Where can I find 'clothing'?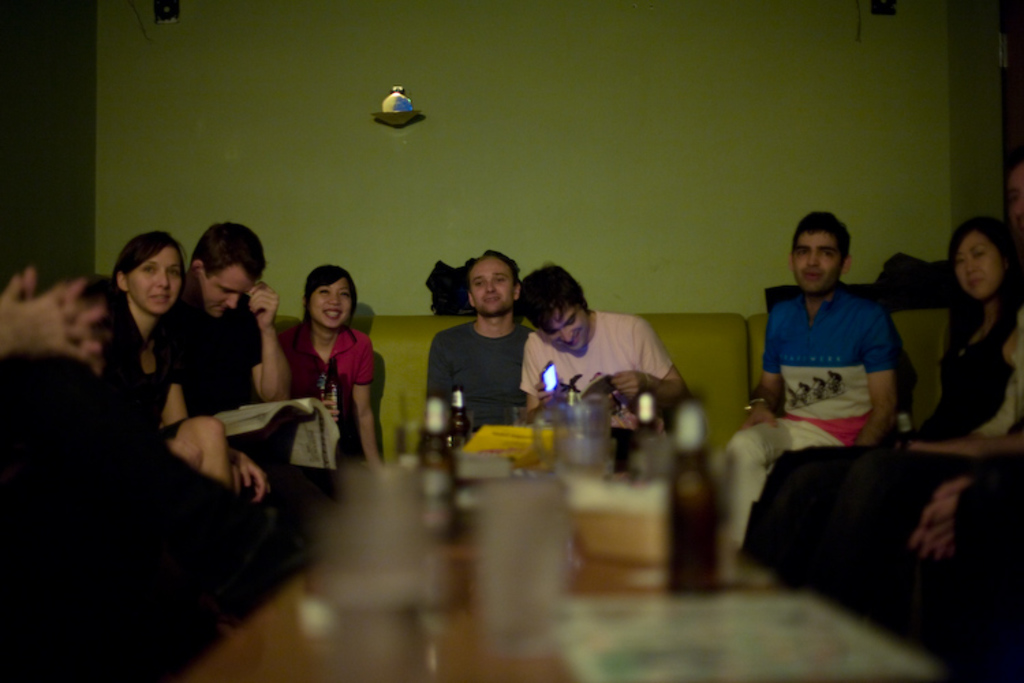
You can find it at 744/316/1017/612.
